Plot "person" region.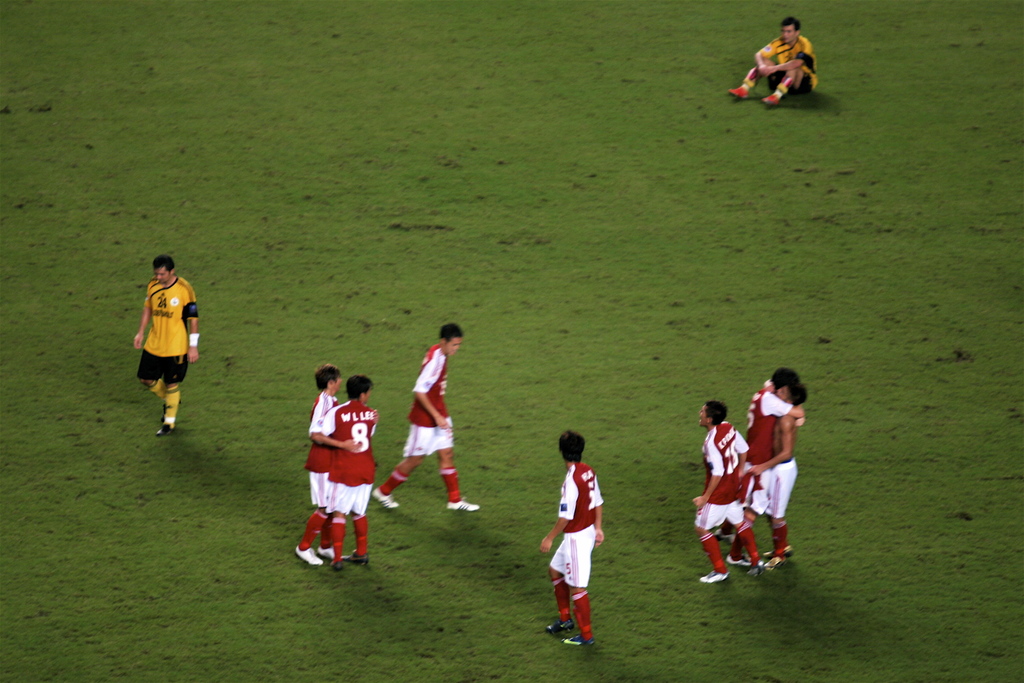
Plotted at 701 401 758 584.
